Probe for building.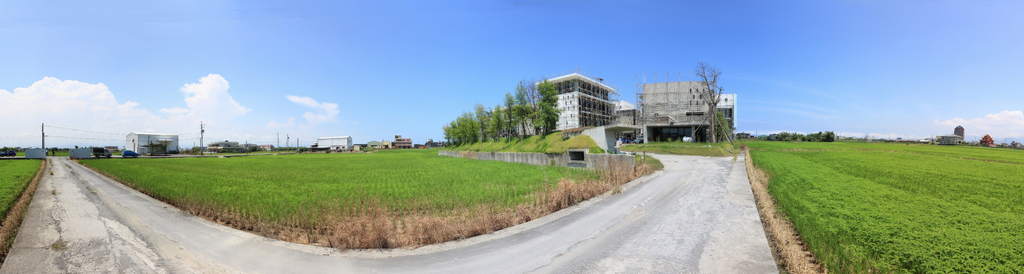
Probe result: x1=395, y1=135, x2=413, y2=150.
